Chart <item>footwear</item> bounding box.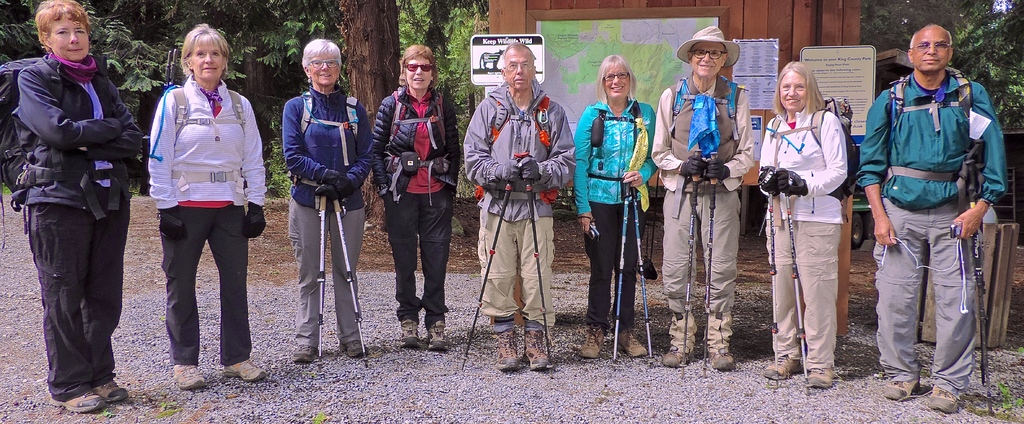
Charted: 63, 391, 104, 414.
